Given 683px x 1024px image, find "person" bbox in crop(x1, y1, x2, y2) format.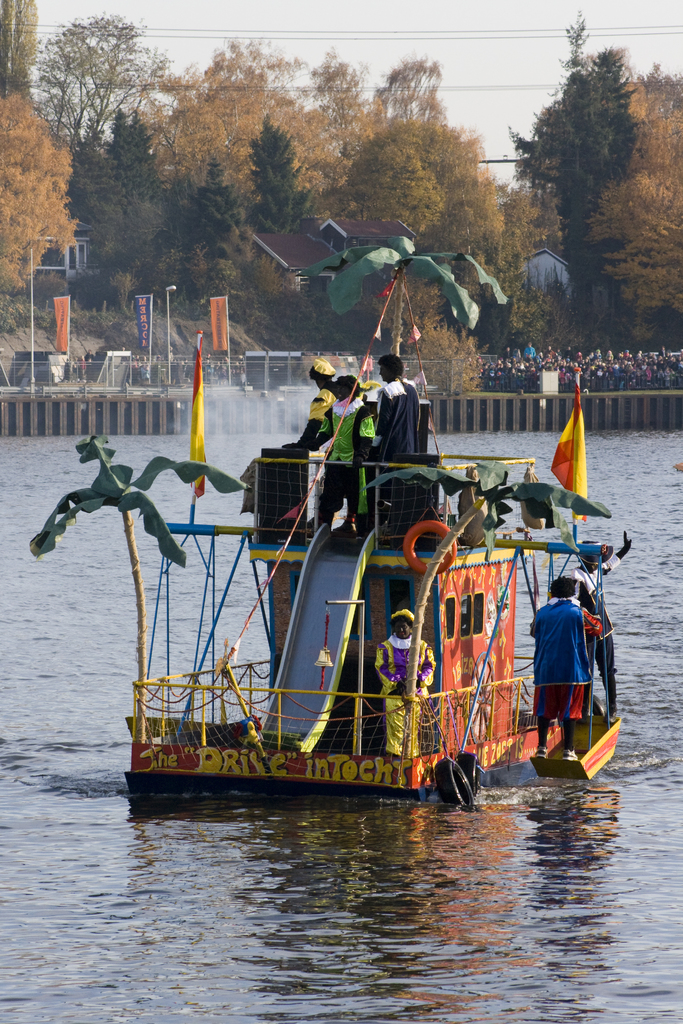
crop(311, 379, 375, 540).
